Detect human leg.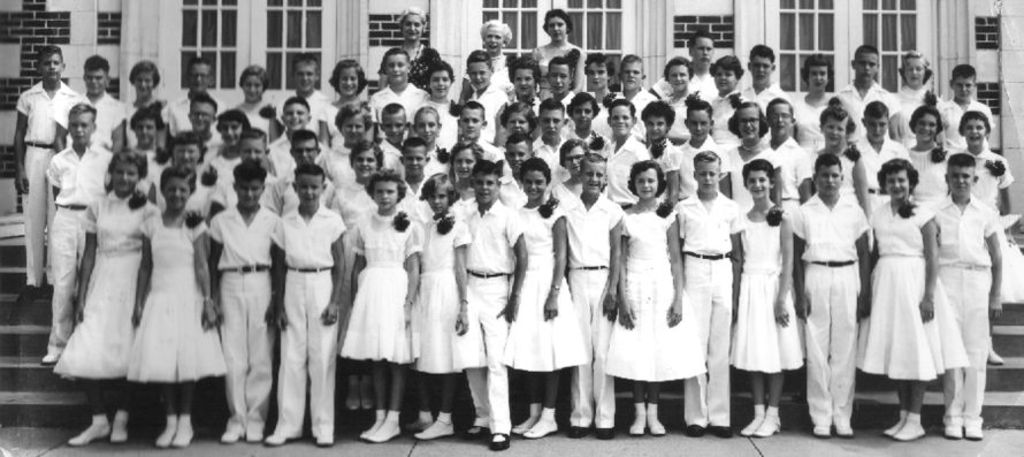
Detected at (754,374,789,436).
